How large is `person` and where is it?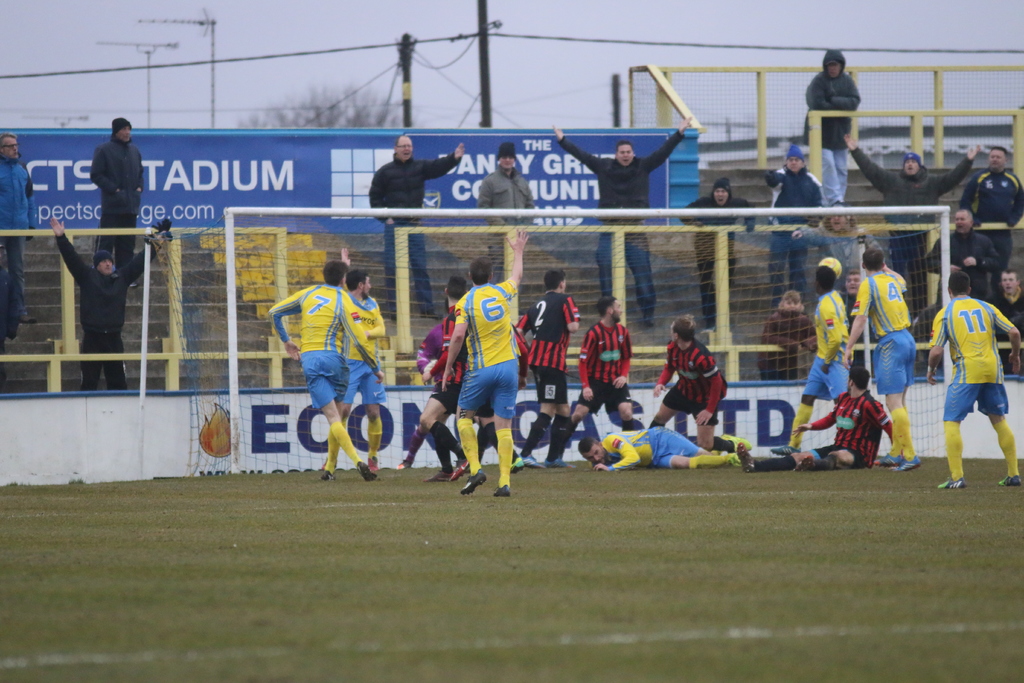
Bounding box: {"left": 476, "top": 143, "right": 534, "bottom": 286}.
